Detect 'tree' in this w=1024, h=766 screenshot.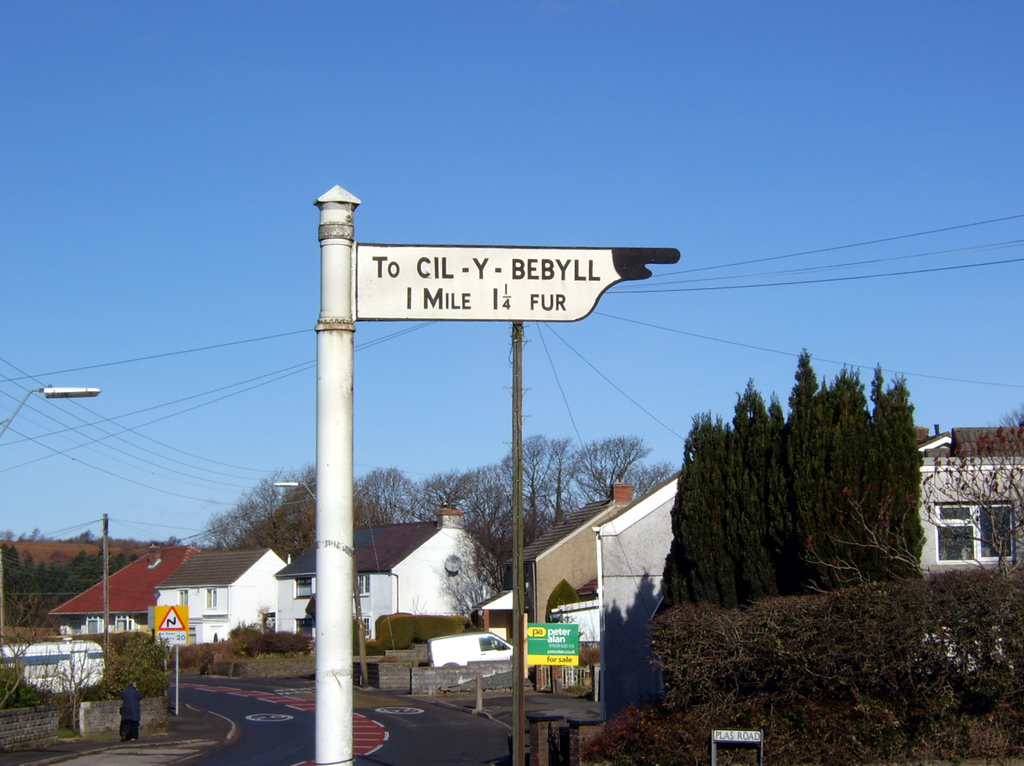
Detection: region(891, 374, 930, 574).
